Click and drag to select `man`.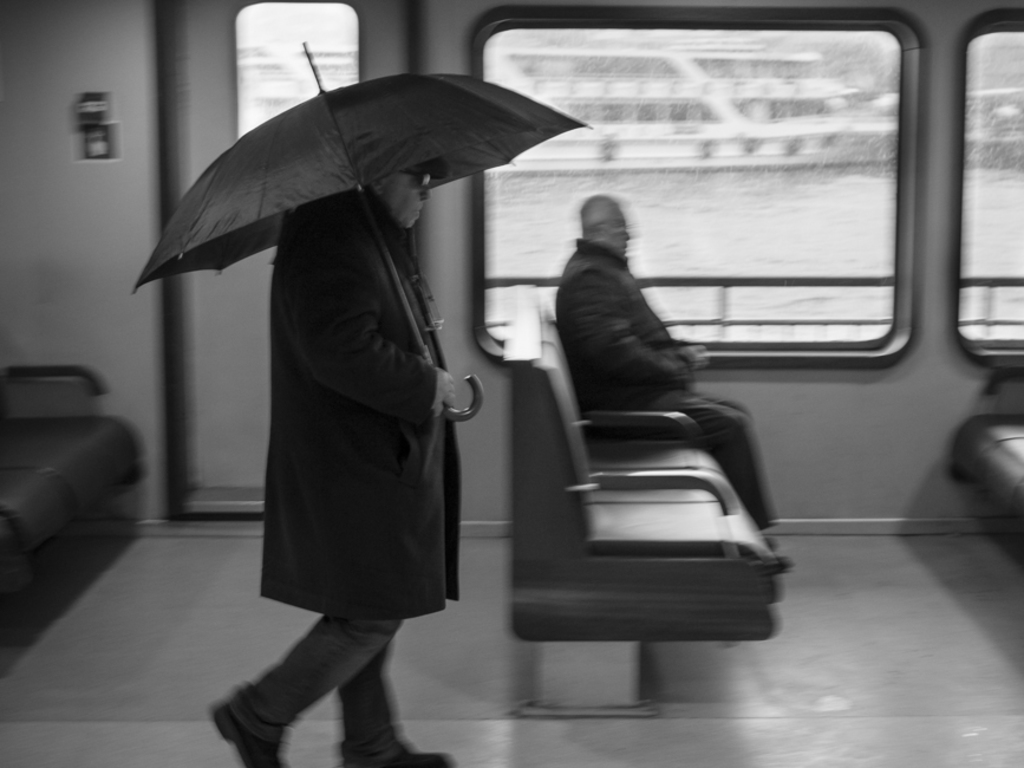
Selection: region(213, 160, 462, 767).
